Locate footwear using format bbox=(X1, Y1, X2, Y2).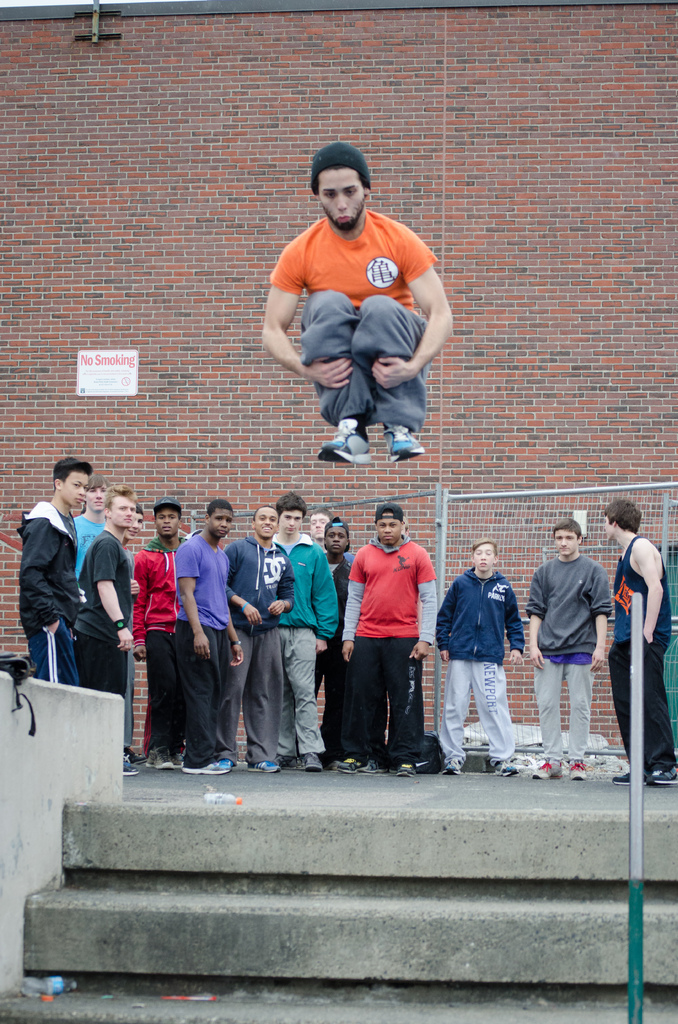
bbox=(440, 753, 461, 777).
